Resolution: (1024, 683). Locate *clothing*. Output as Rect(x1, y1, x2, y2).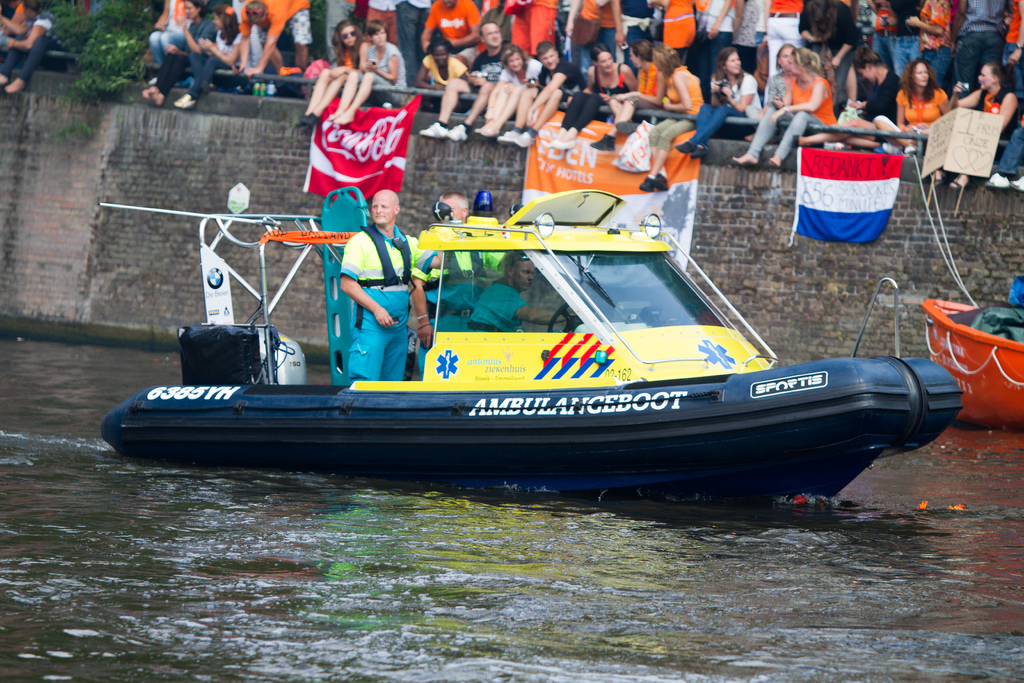
Rect(923, 1, 958, 90).
